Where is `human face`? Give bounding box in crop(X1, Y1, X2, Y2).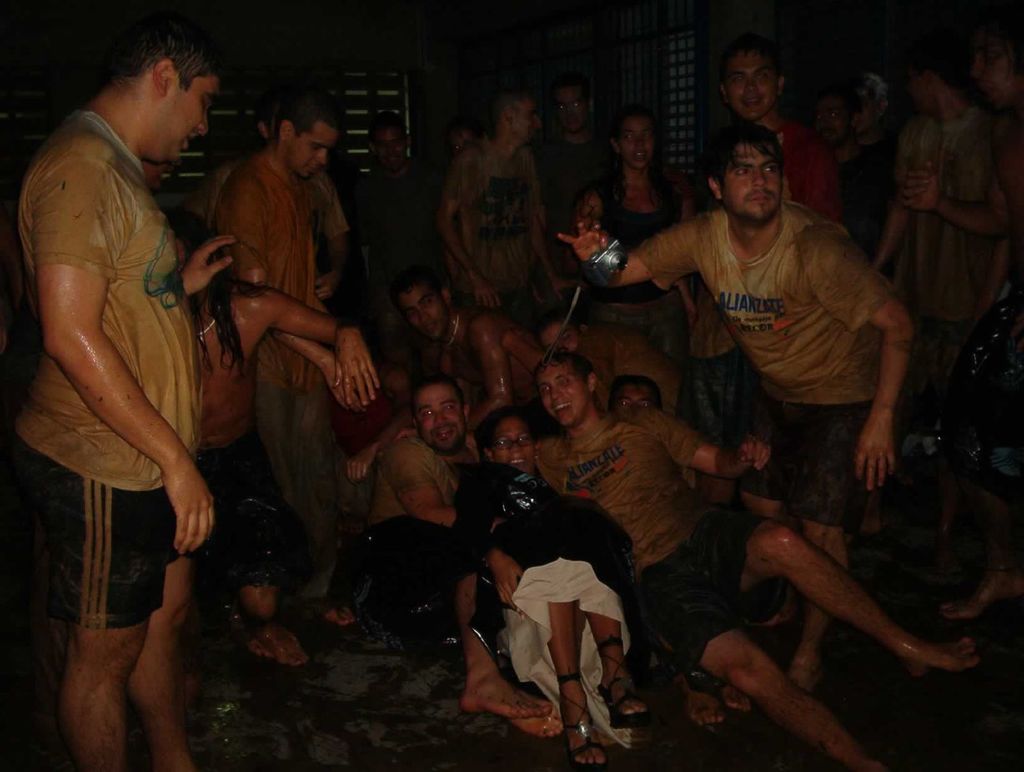
crop(727, 146, 785, 232).
